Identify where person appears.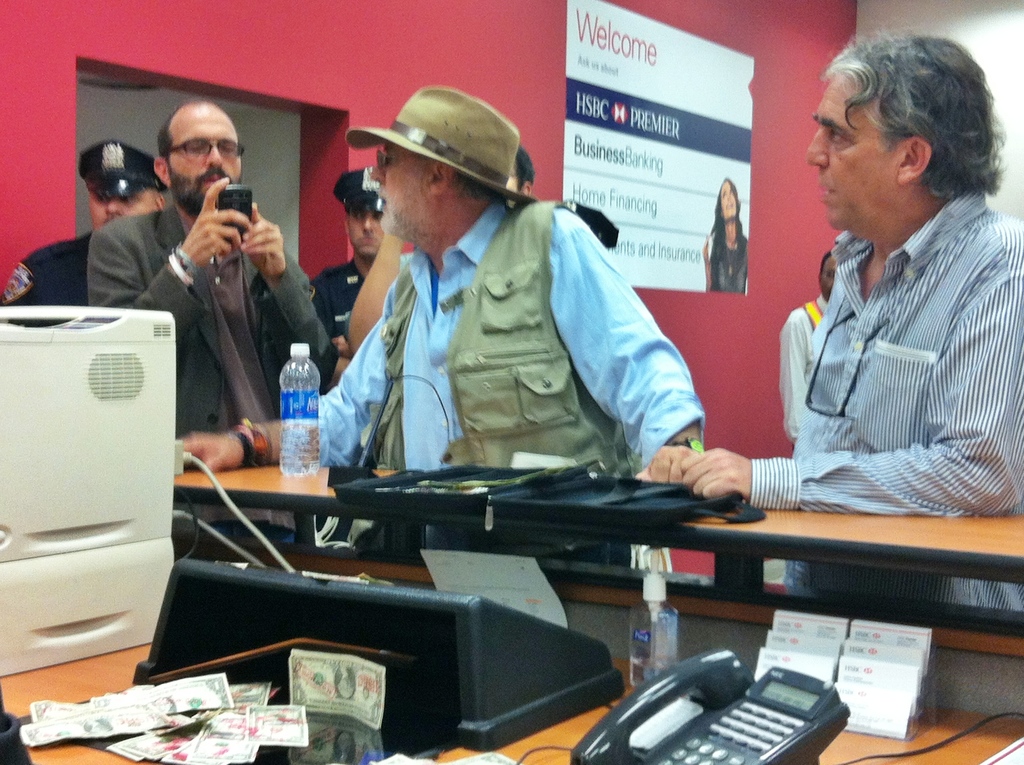
Appears at <bbox>86, 99, 323, 551</bbox>.
